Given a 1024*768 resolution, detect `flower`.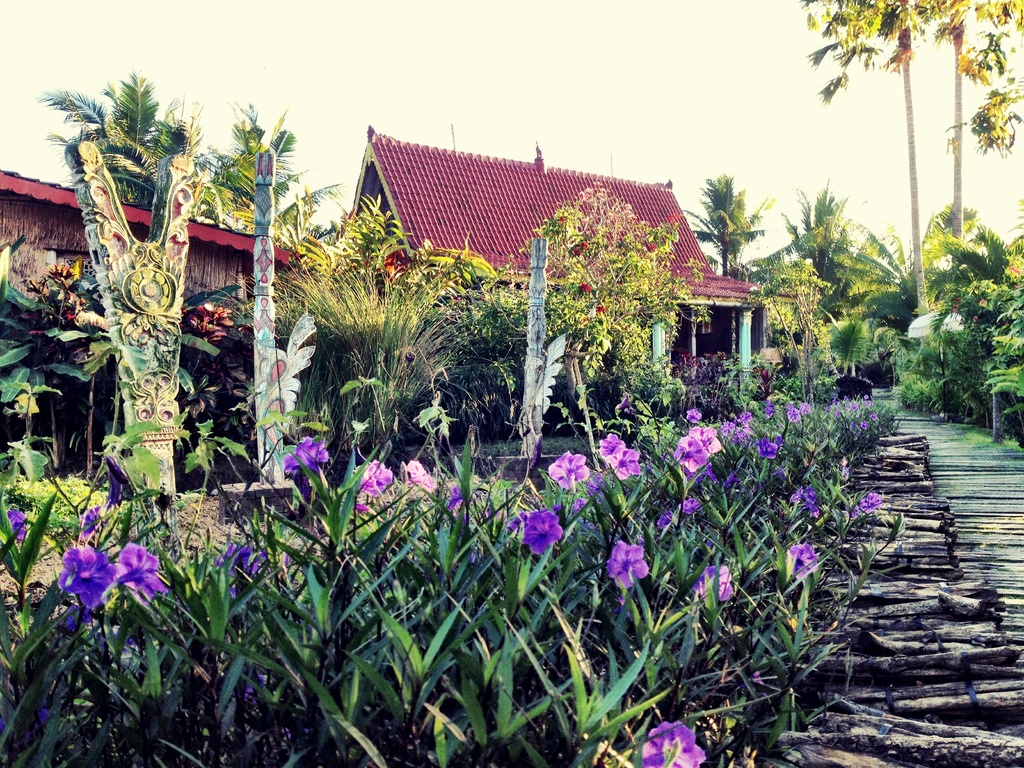
box(785, 542, 821, 579).
